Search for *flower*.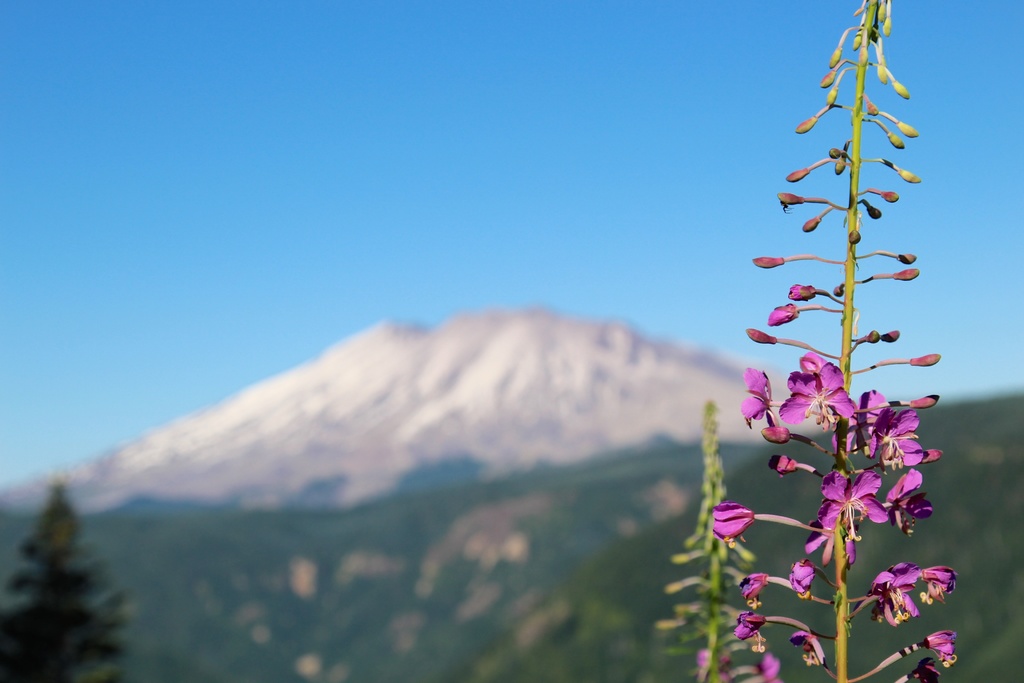
Found at bbox=(917, 350, 946, 372).
